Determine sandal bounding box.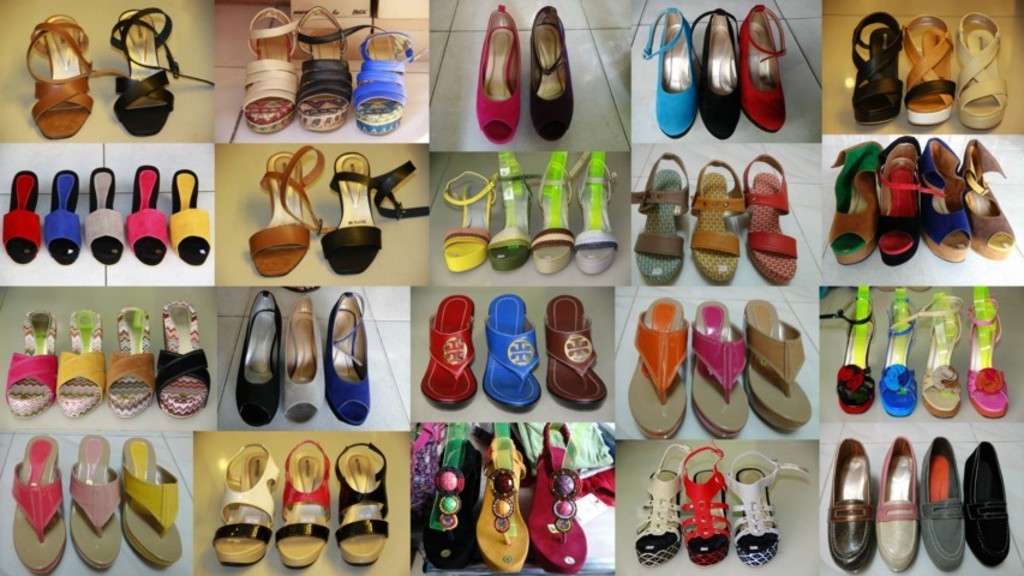
Determined: rect(325, 146, 426, 277).
